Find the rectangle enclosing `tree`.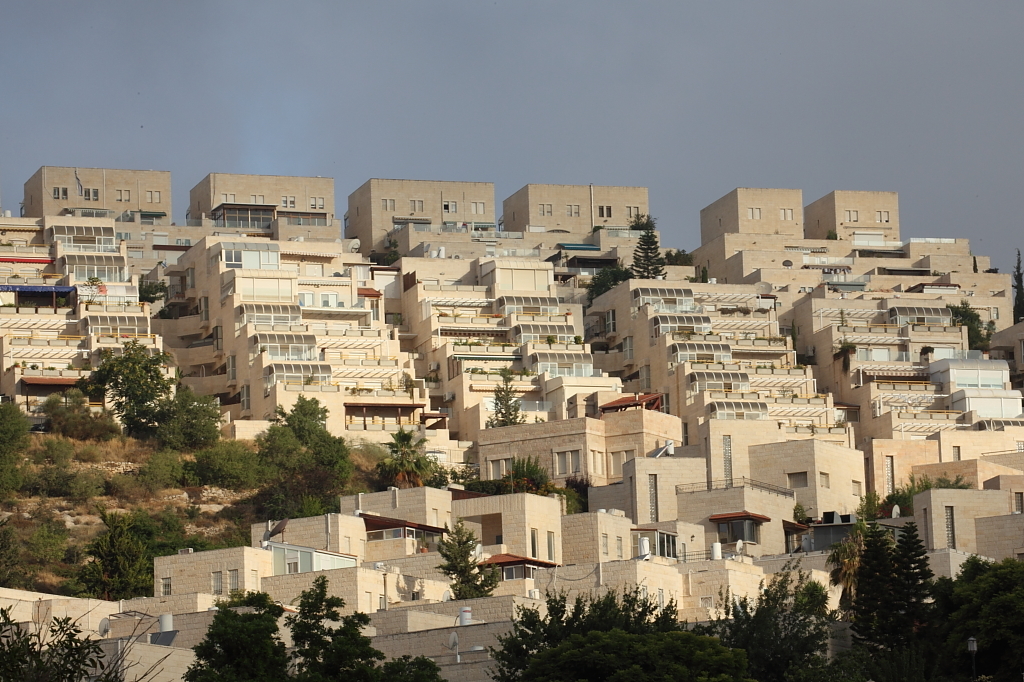
(left=0, top=606, right=160, bottom=681).
